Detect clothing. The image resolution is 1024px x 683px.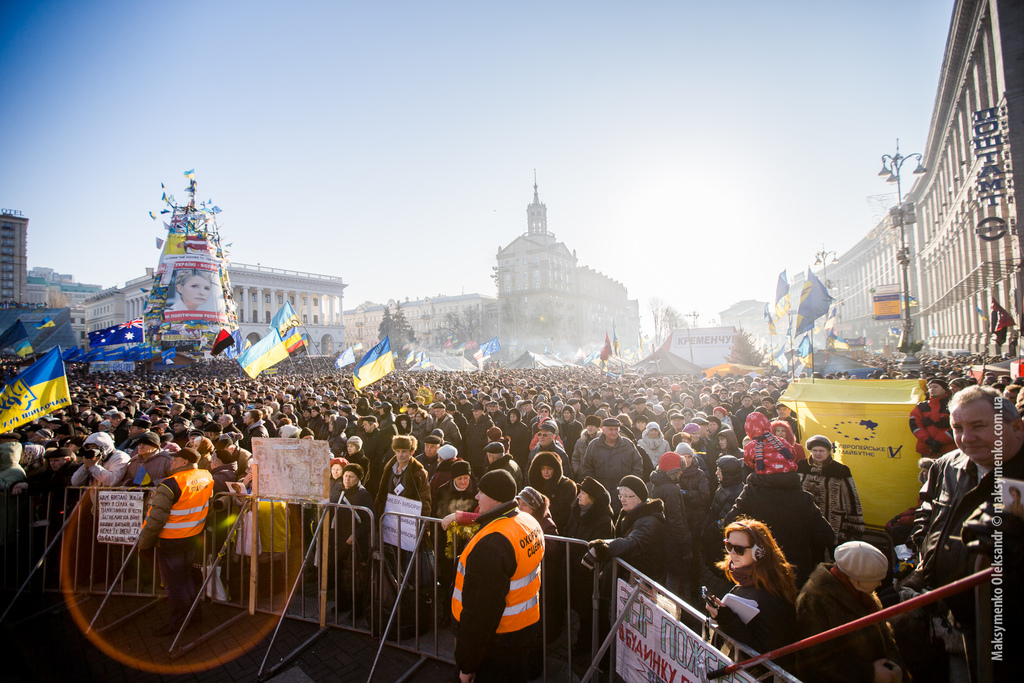
BBox(310, 415, 323, 438).
